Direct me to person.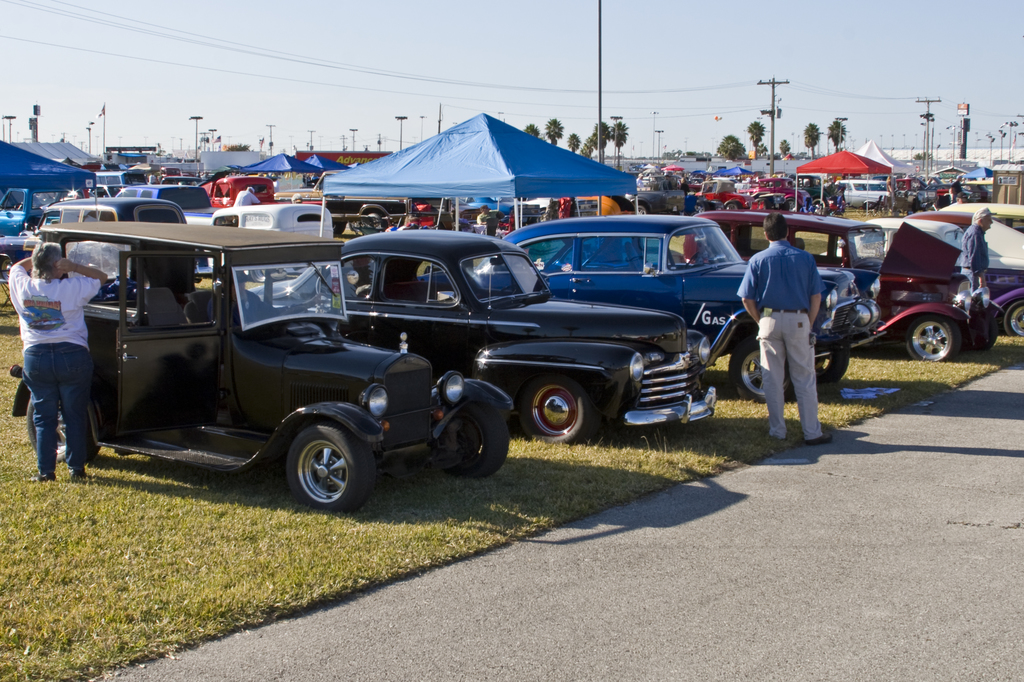
Direction: 292,189,305,207.
